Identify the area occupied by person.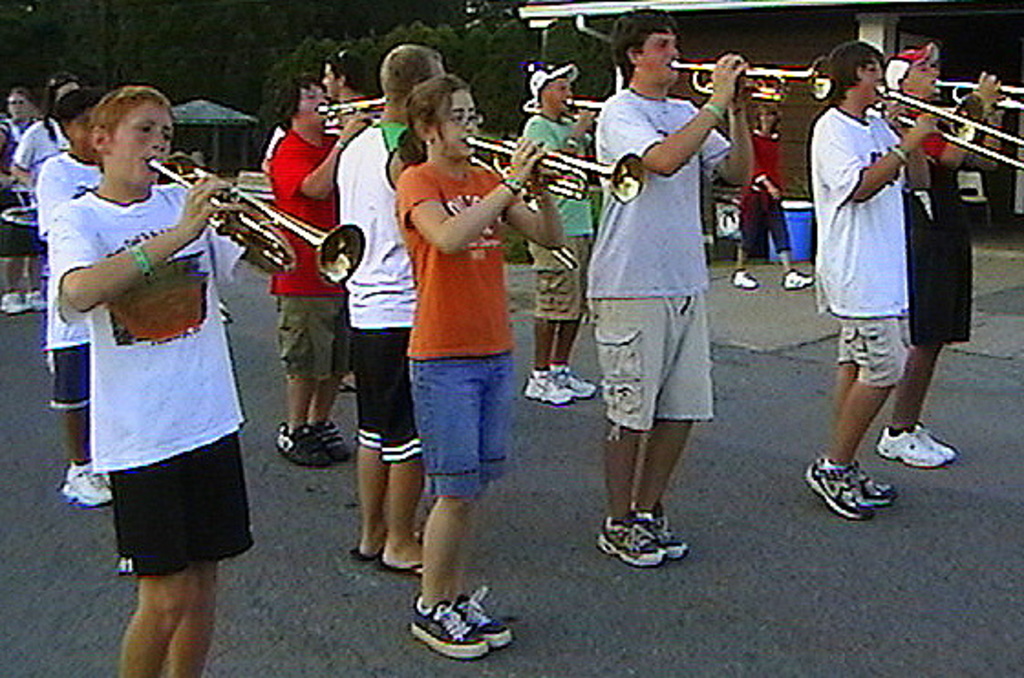
Area: 883 38 1009 471.
